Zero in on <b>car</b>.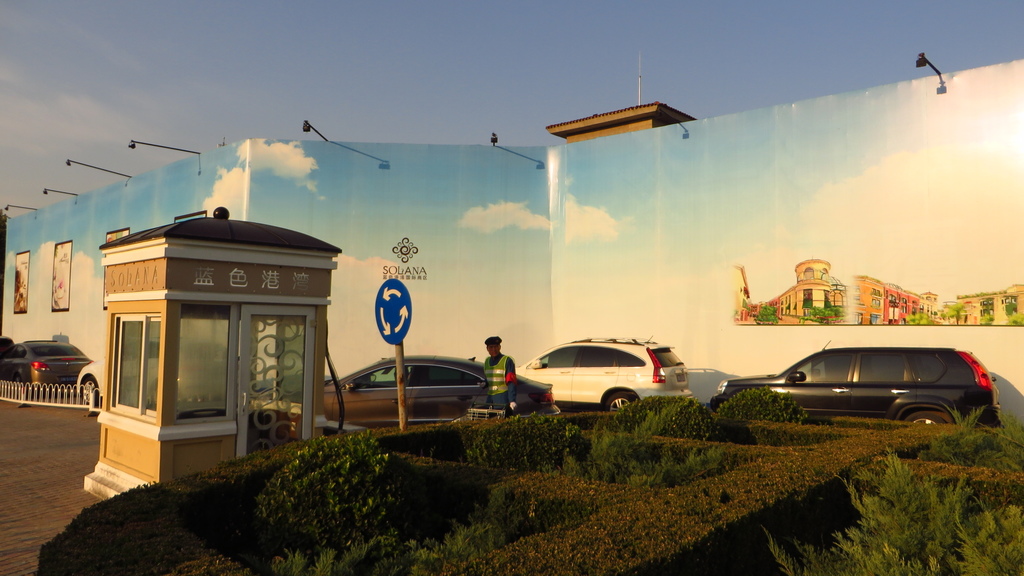
Zeroed in: locate(0, 342, 88, 391).
